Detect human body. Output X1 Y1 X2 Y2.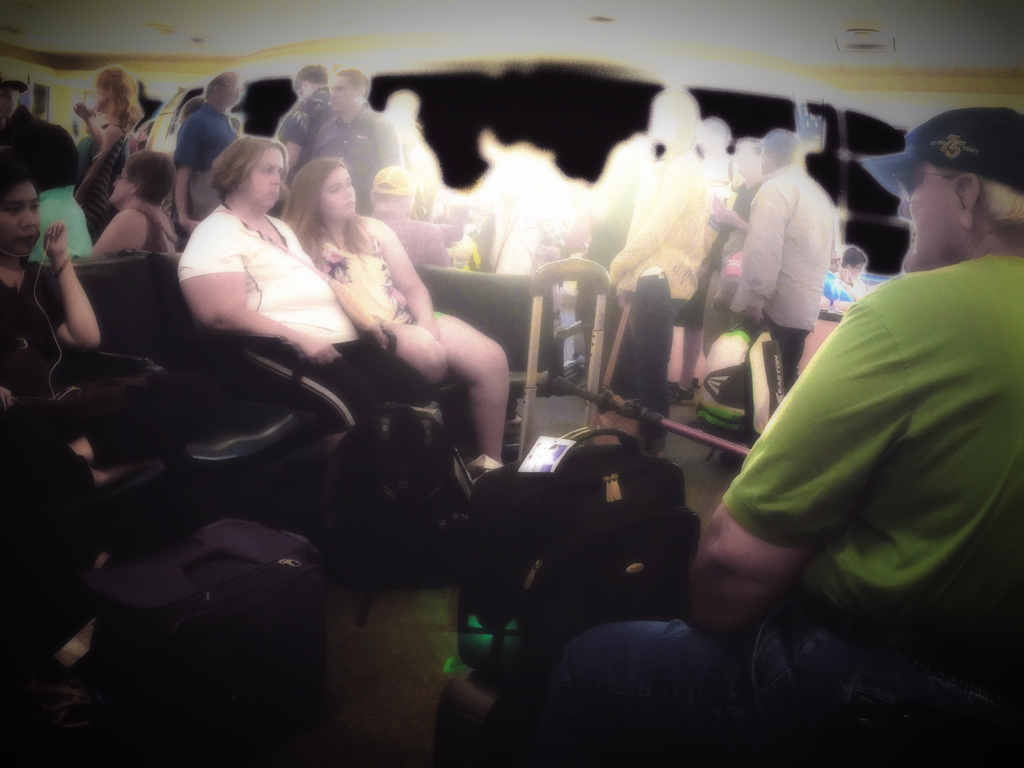
308 61 394 180.
